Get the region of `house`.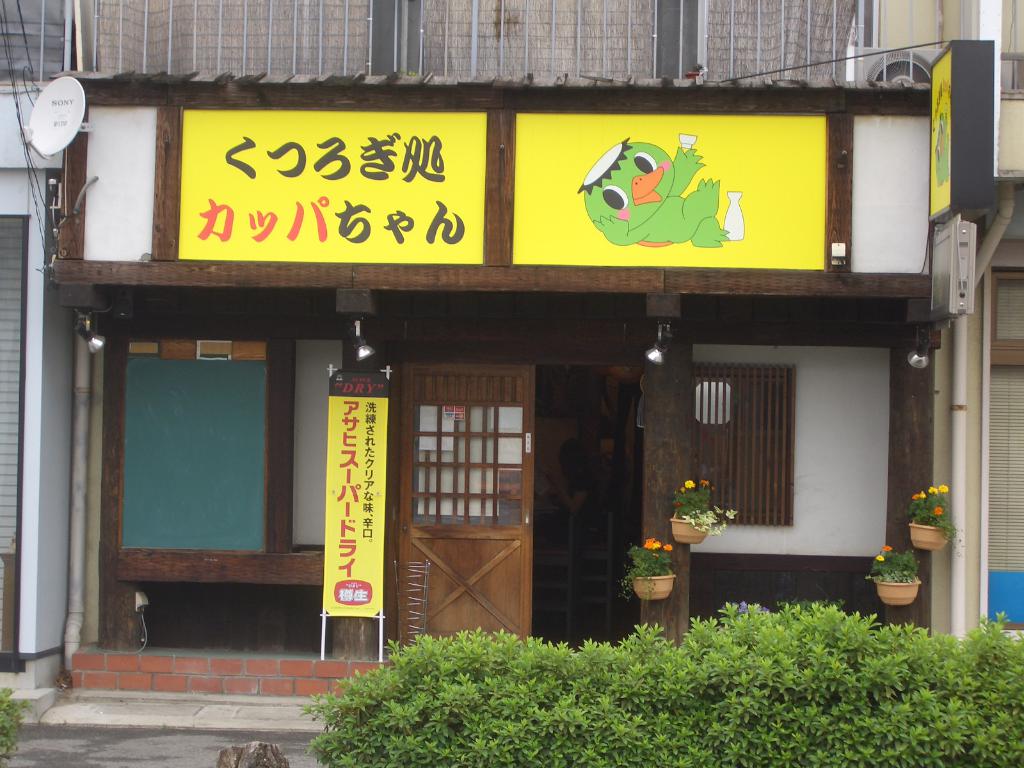
22, 18, 1004, 691.
